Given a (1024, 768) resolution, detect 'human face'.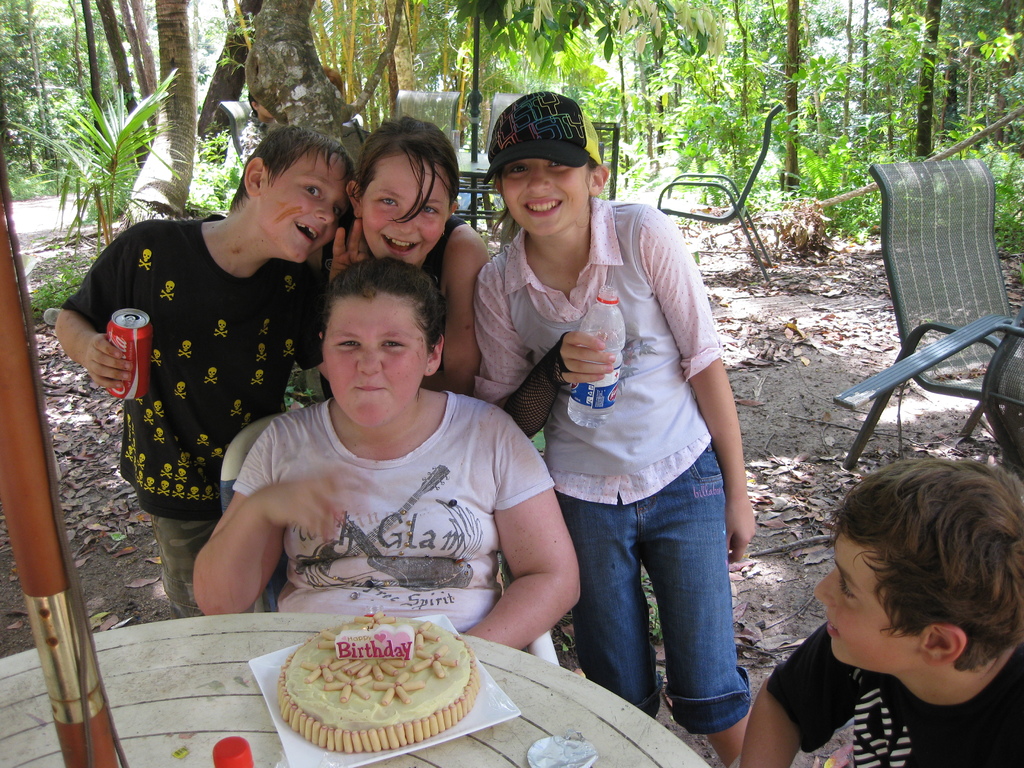
(left=358, top=160, right=449, bottom=271).
